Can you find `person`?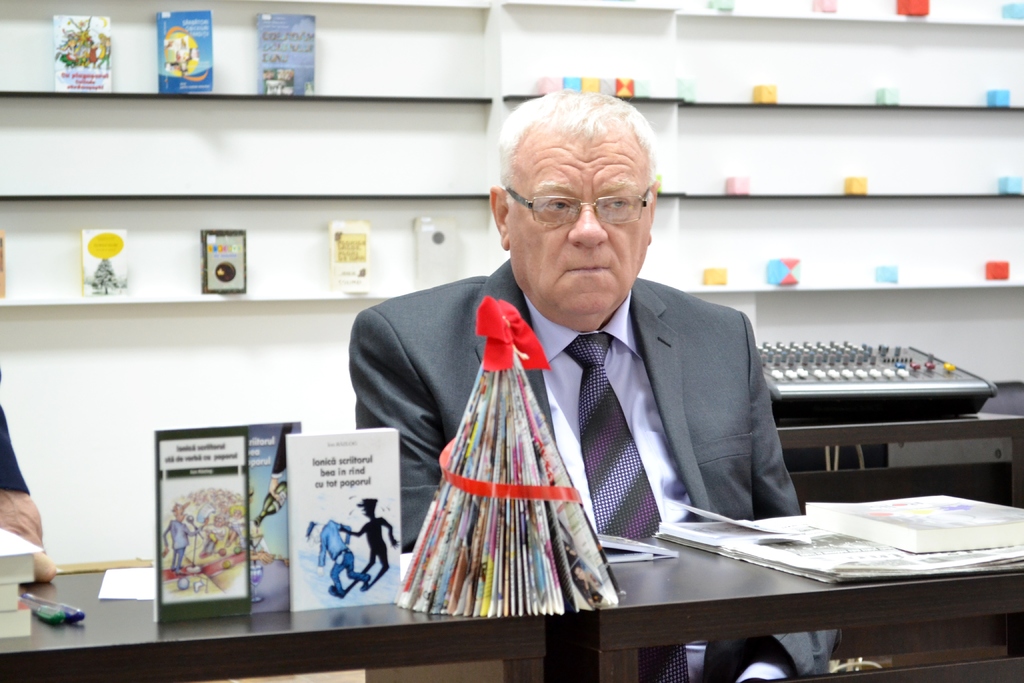
Yes, bounding box: bbox(318, 514, 373, 597).
